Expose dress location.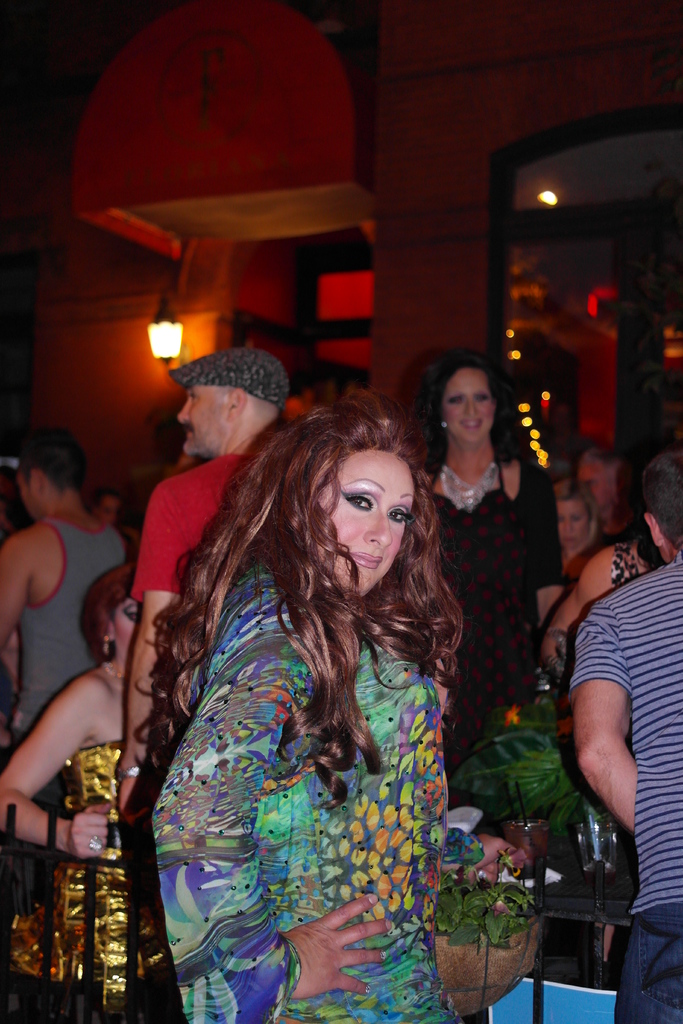
Exposed at <region>0, 742, 183, 1023</region>.
